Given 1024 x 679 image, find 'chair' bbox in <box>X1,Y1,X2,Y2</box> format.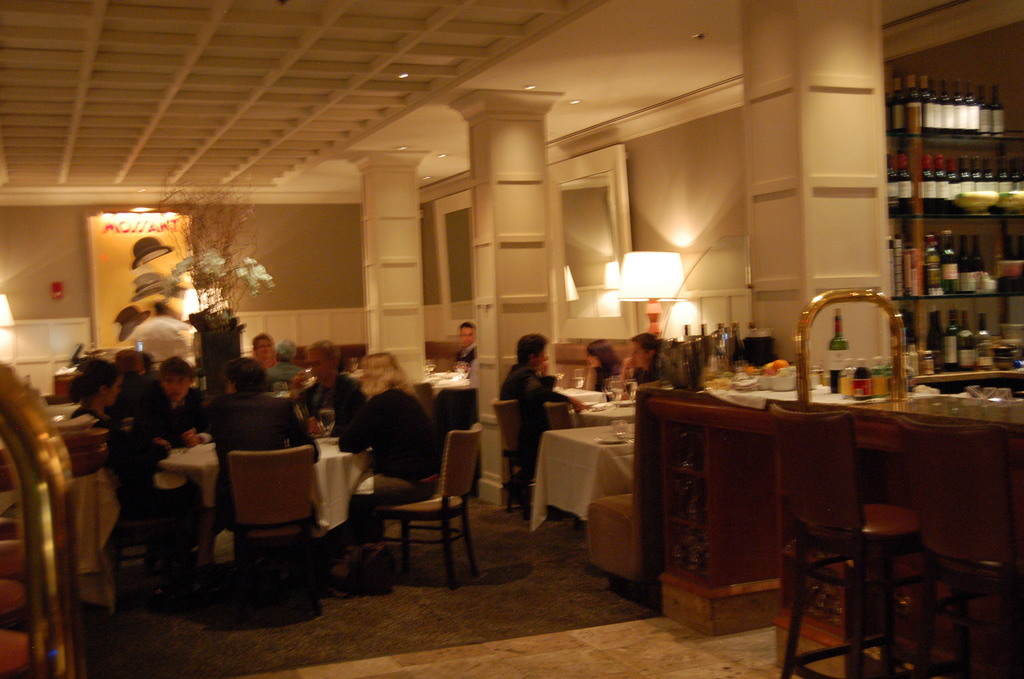
<box>435,386,481,440</box>.
